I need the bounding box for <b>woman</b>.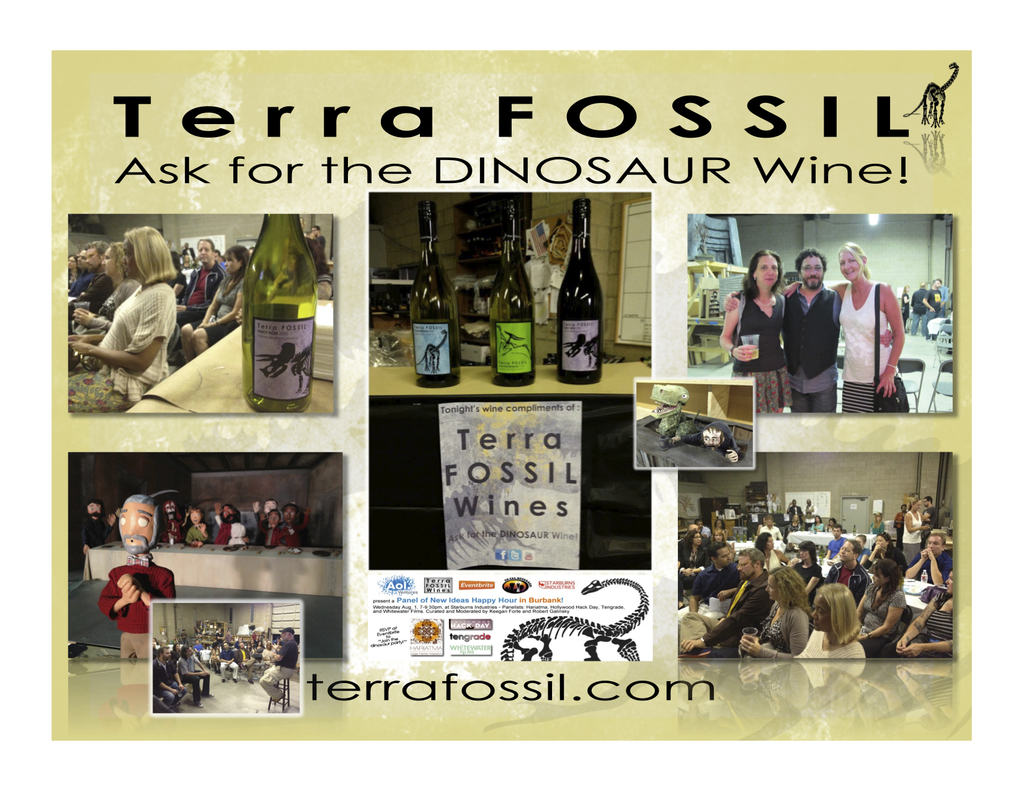
Here it is: {"left": 747, "top": 528, "right": 788, "bottom": 572}.
